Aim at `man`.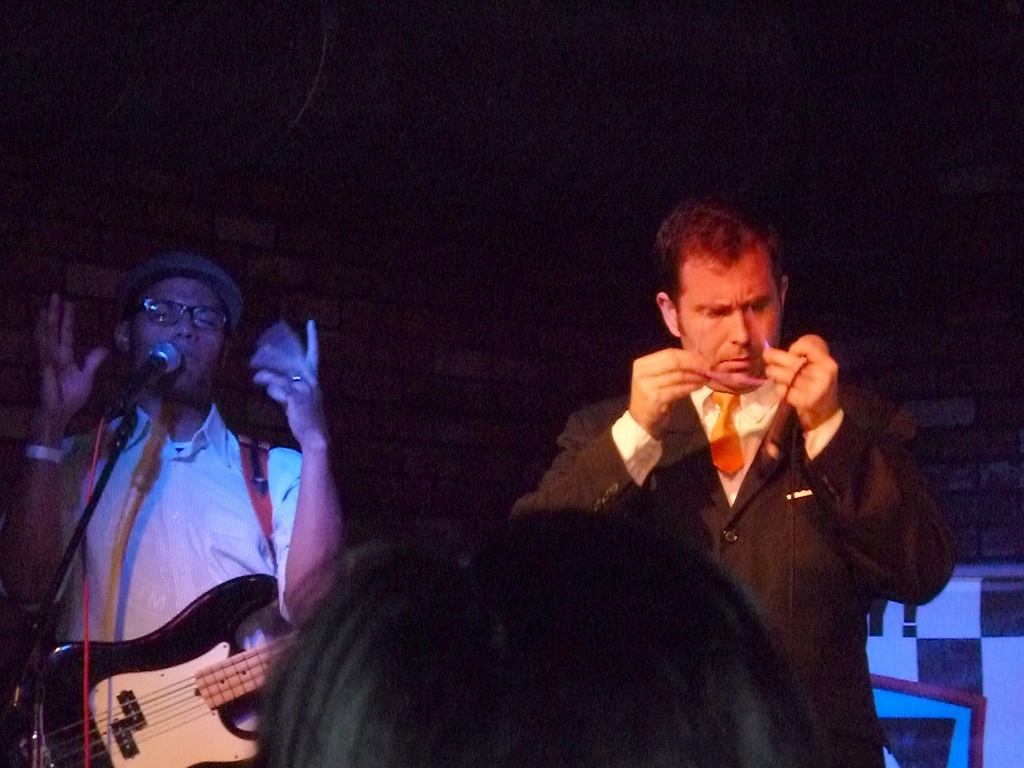
Aimed at (x1=0, y1=249, x2=343, y2=767).
